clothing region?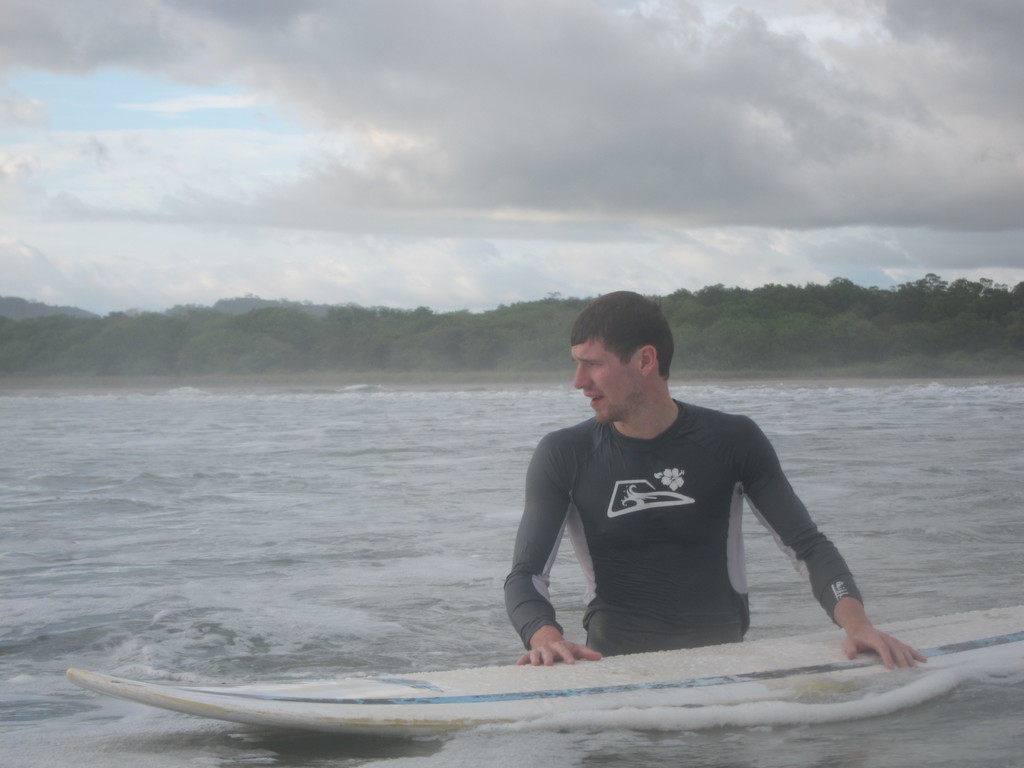
[left=526, top=381, right=887, bottom=660]
